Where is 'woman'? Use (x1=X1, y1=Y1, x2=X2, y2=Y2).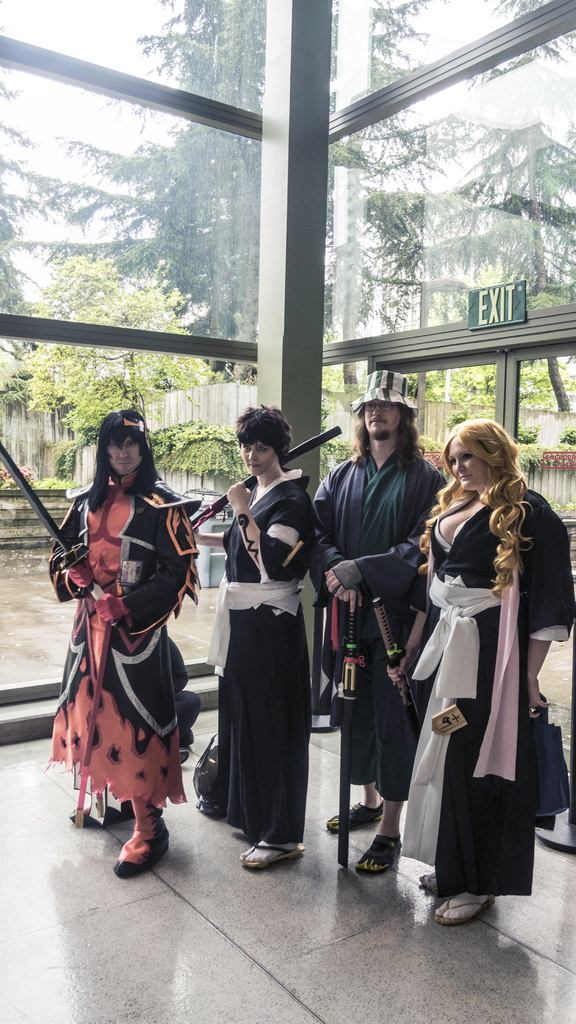
(x1=410, y1=408, x2=548, y2=929).
